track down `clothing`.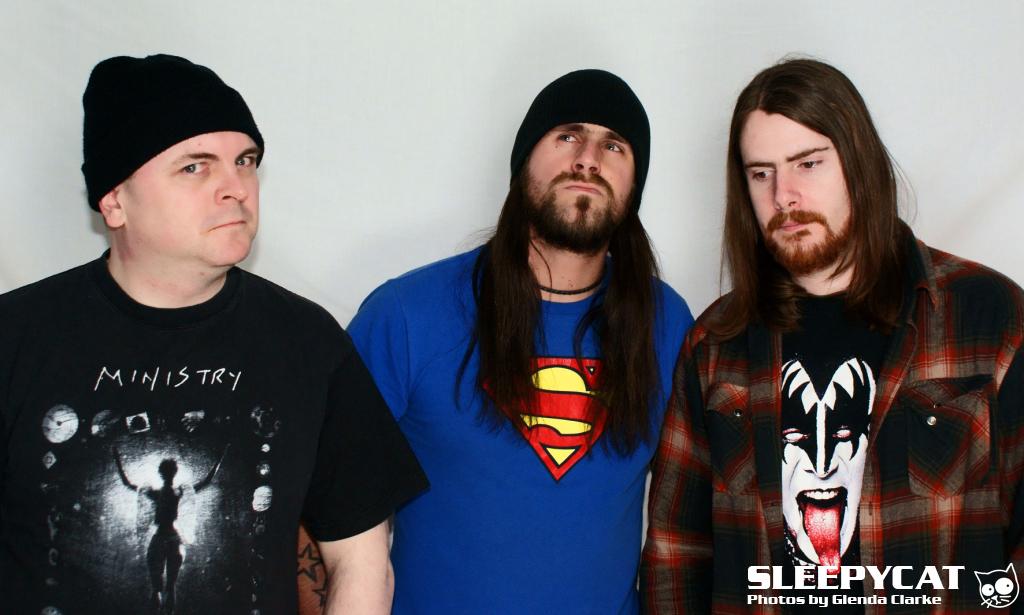
Tracked to <box>648,214,1023,614</box>.
